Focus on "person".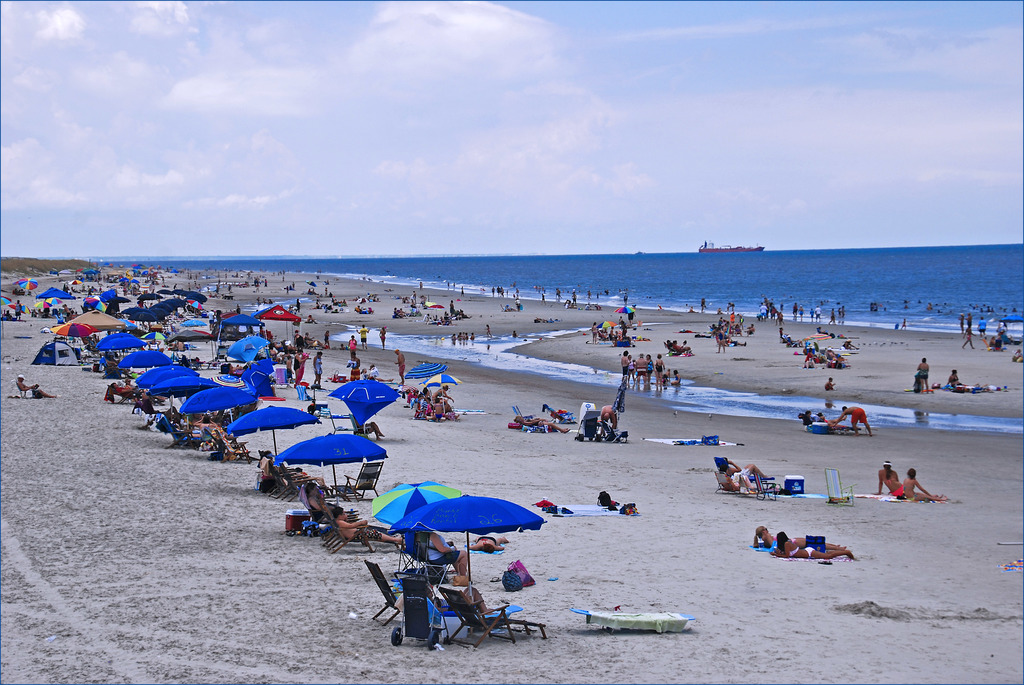
Focused at pyautogui.locateOnScreen(874, 459, 904, 494).
